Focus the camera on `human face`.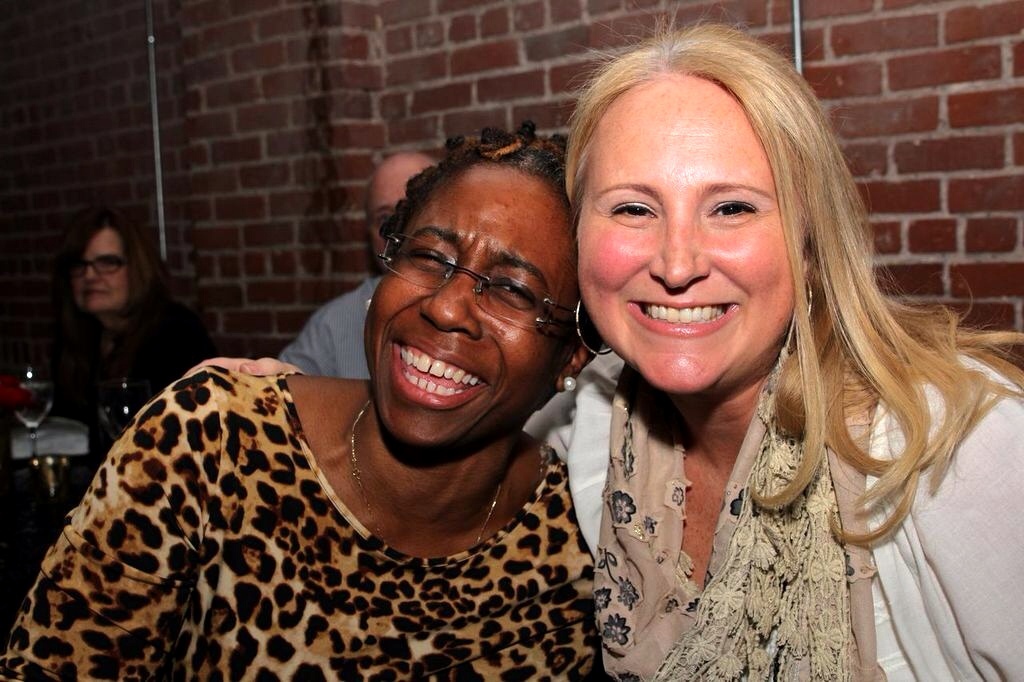
Focus region: Rect(70, 230, 130, 307).
